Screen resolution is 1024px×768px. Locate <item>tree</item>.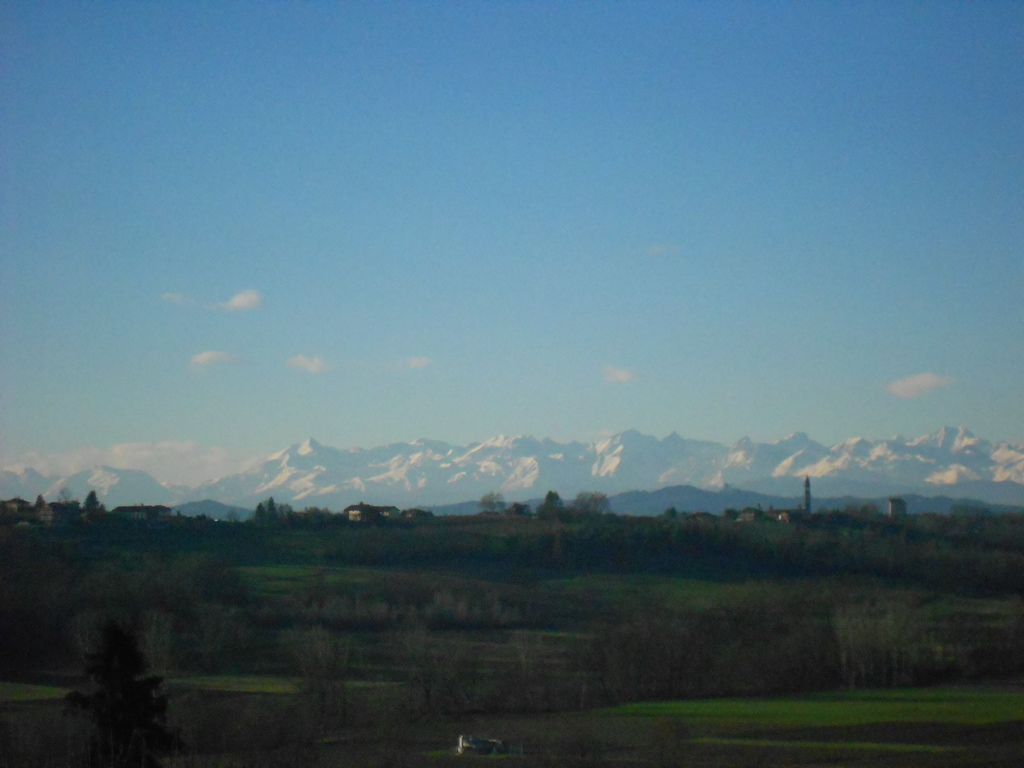
region(243, 500, 275, 539).
